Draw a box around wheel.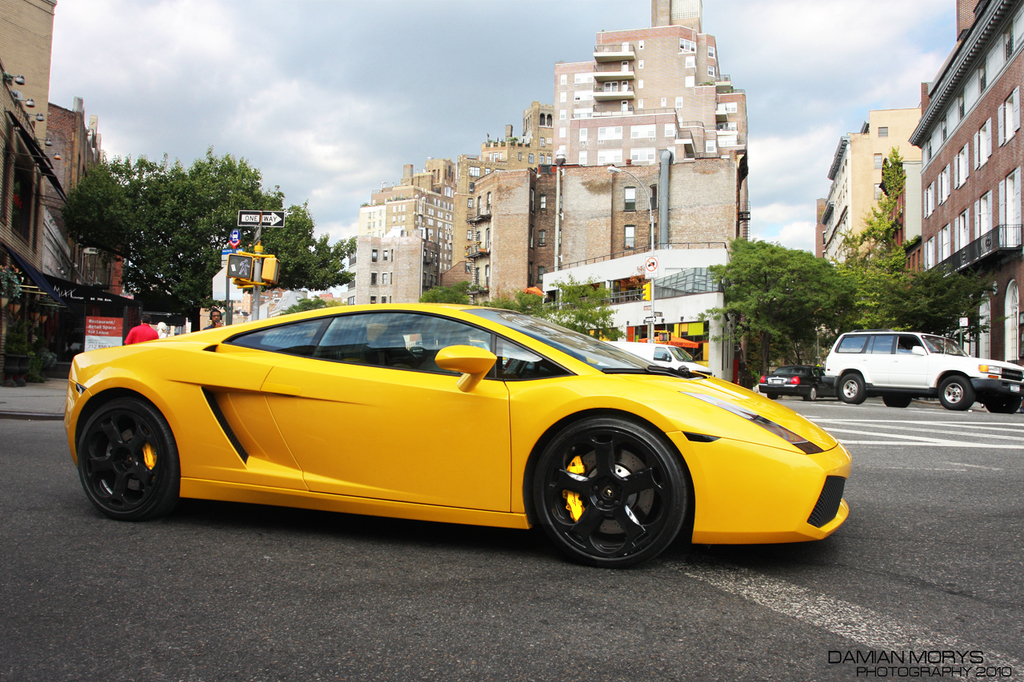
detection(988, 393, 1021, 416).
